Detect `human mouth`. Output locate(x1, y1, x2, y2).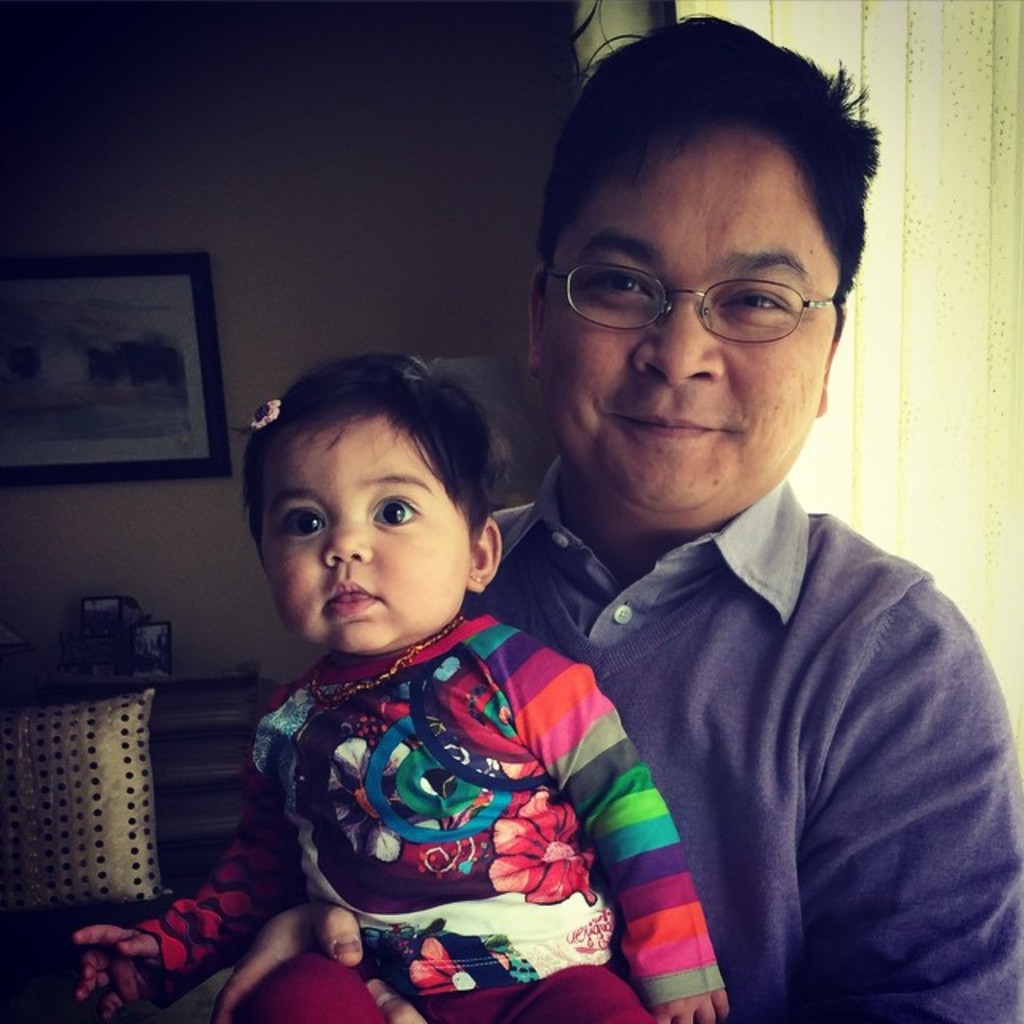
locate(611, 403, 712, 443).
